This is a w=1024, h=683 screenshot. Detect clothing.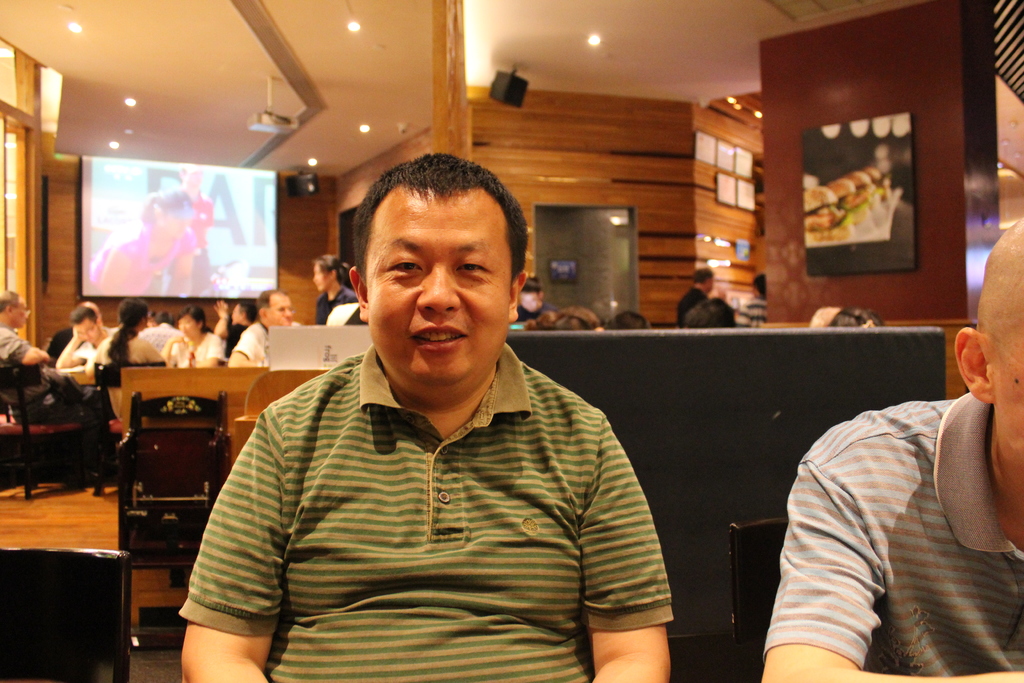
x1=91, y1=331, x2=166, y2=364.
